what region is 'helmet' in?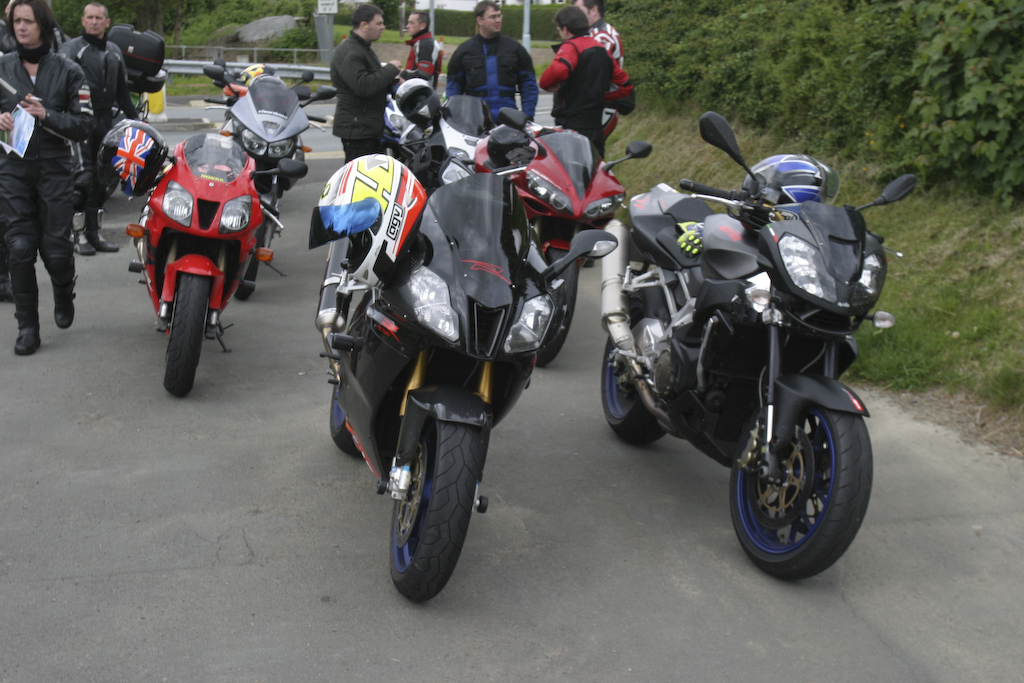
(x1=475, y1=126, x2=555, y2=185).
